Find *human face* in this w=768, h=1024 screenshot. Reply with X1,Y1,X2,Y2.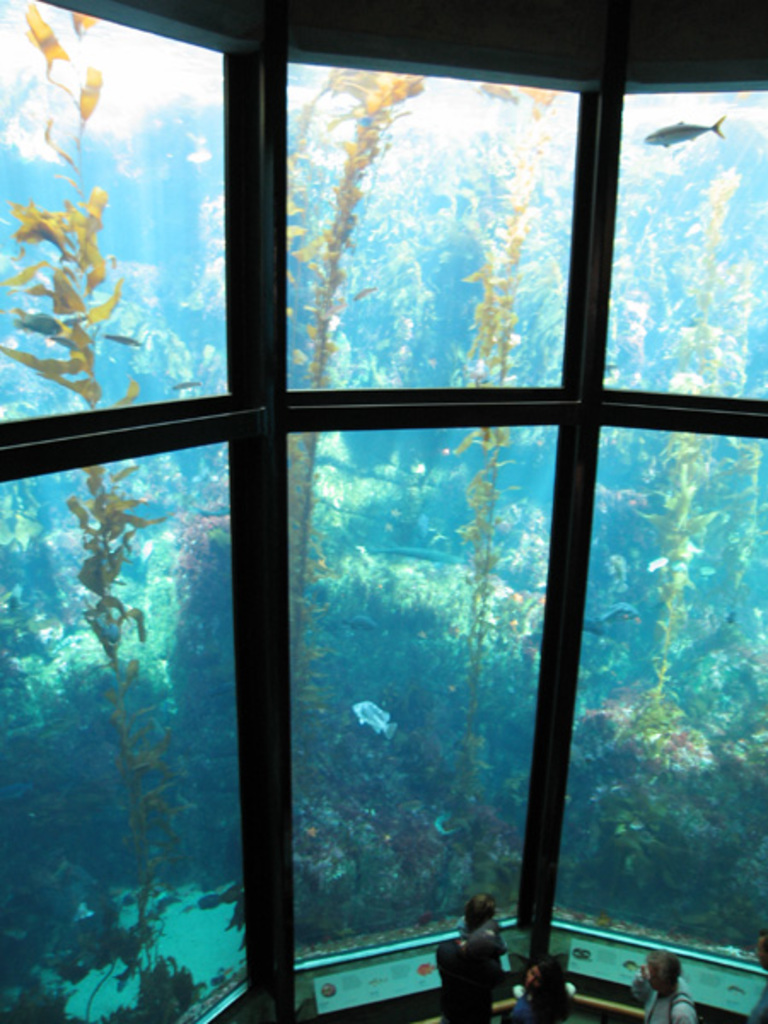
647,968,667,990.
